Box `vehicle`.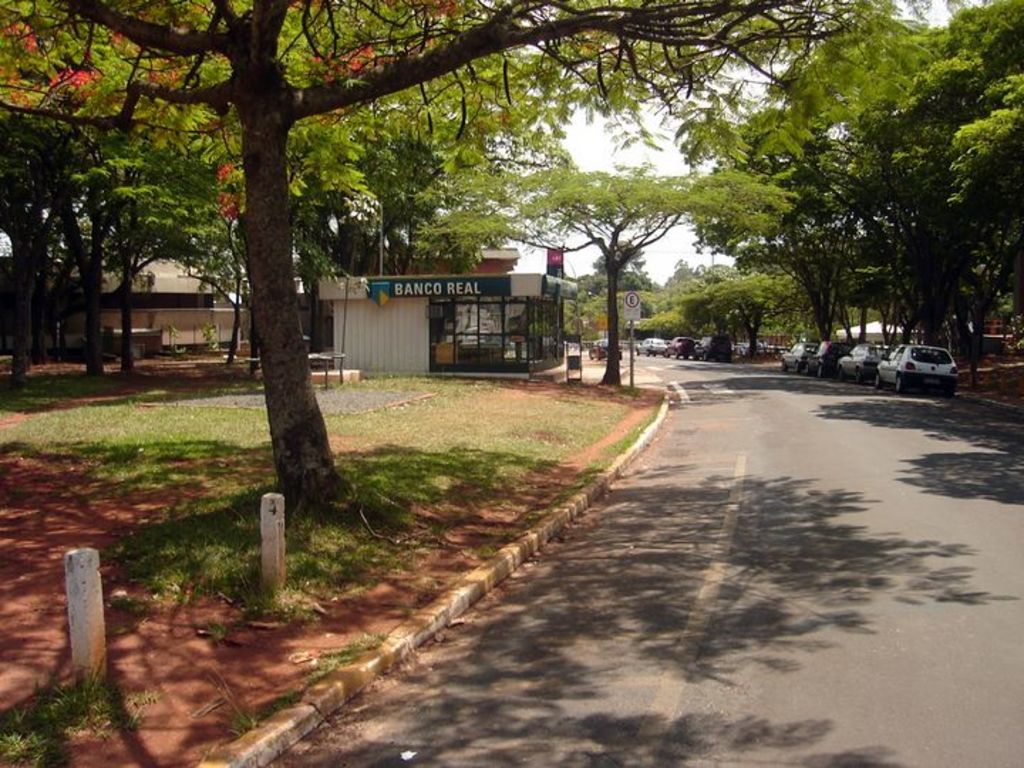
x1=631 y1=340 x2=666 y2=358.
